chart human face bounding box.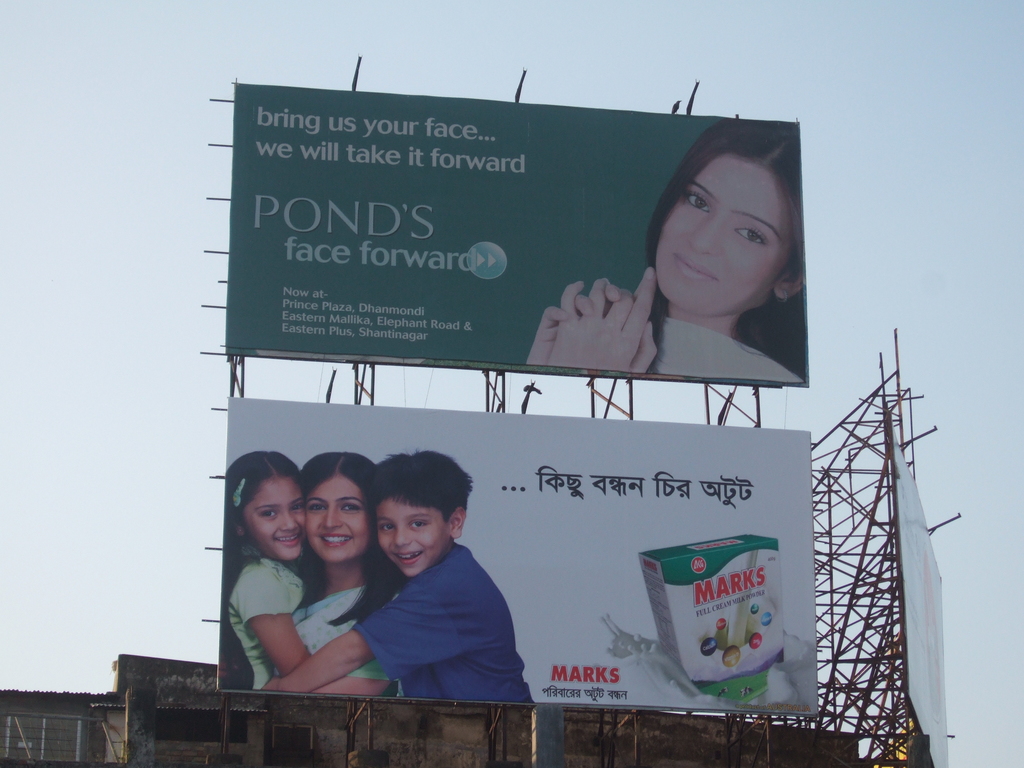
Charted: 372:495:449:577.
